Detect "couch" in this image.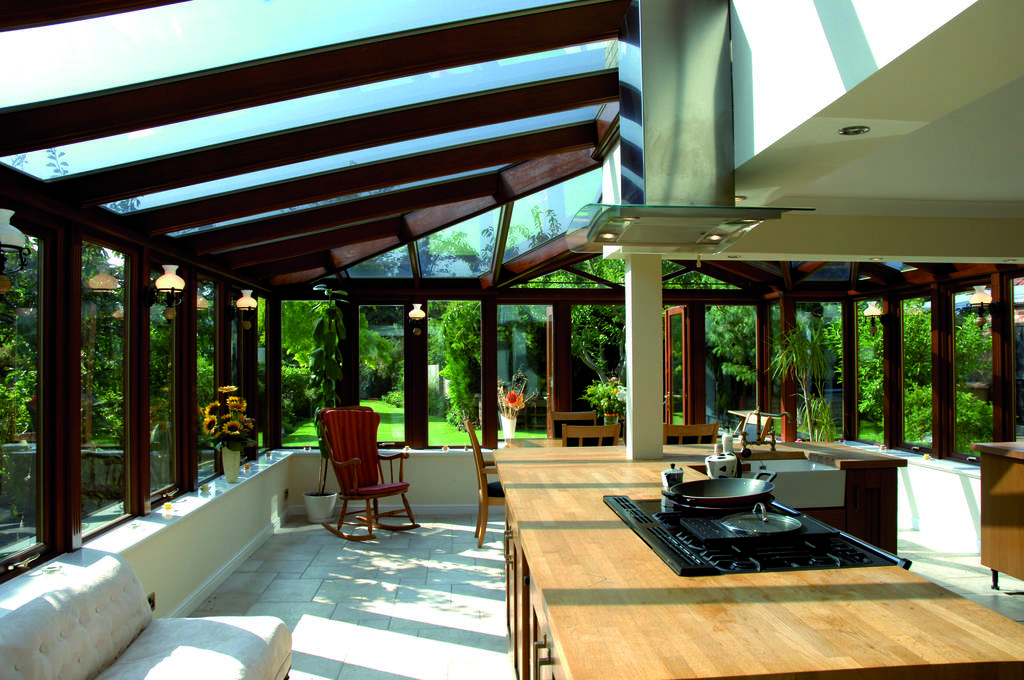
Detection: pyautogui.locateOnScreen(0, 548, 298, 679).
